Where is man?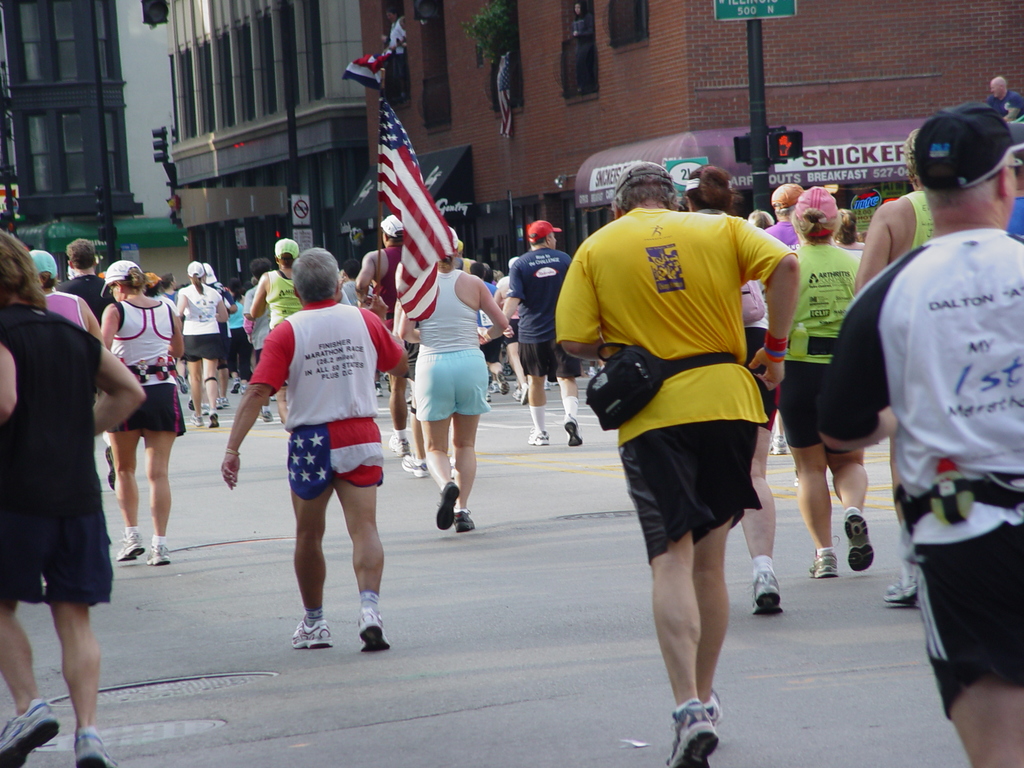
detection(988, 77, 1023, 120).
